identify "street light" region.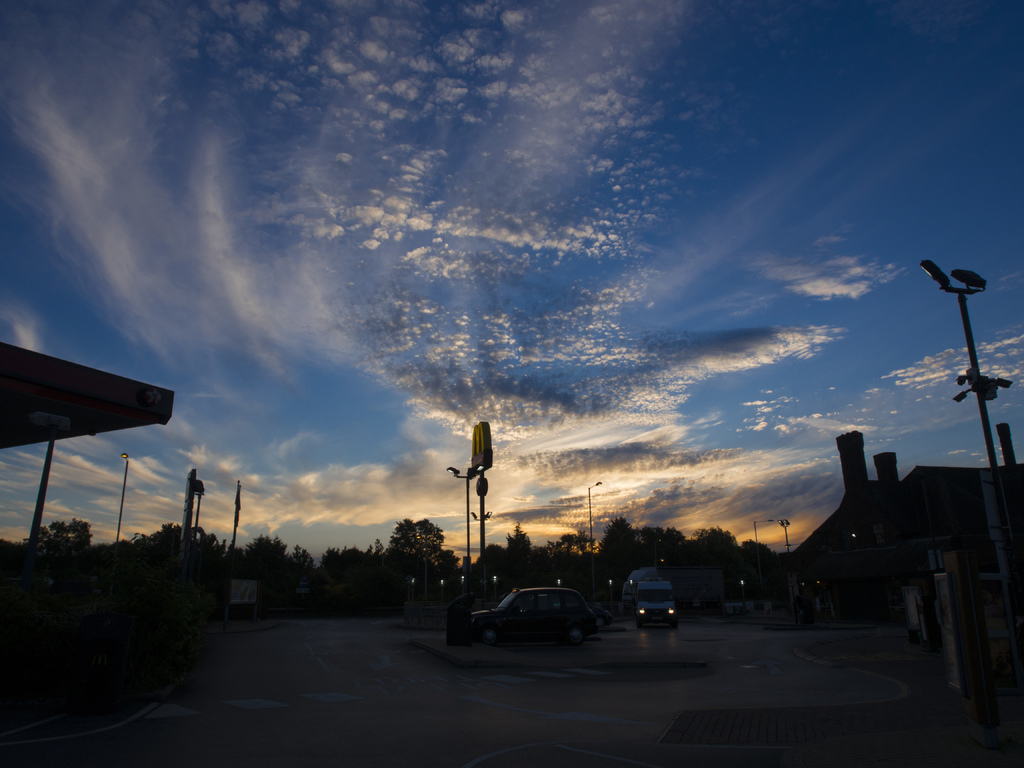
Region: Rect(585, 479, 602, 607).
